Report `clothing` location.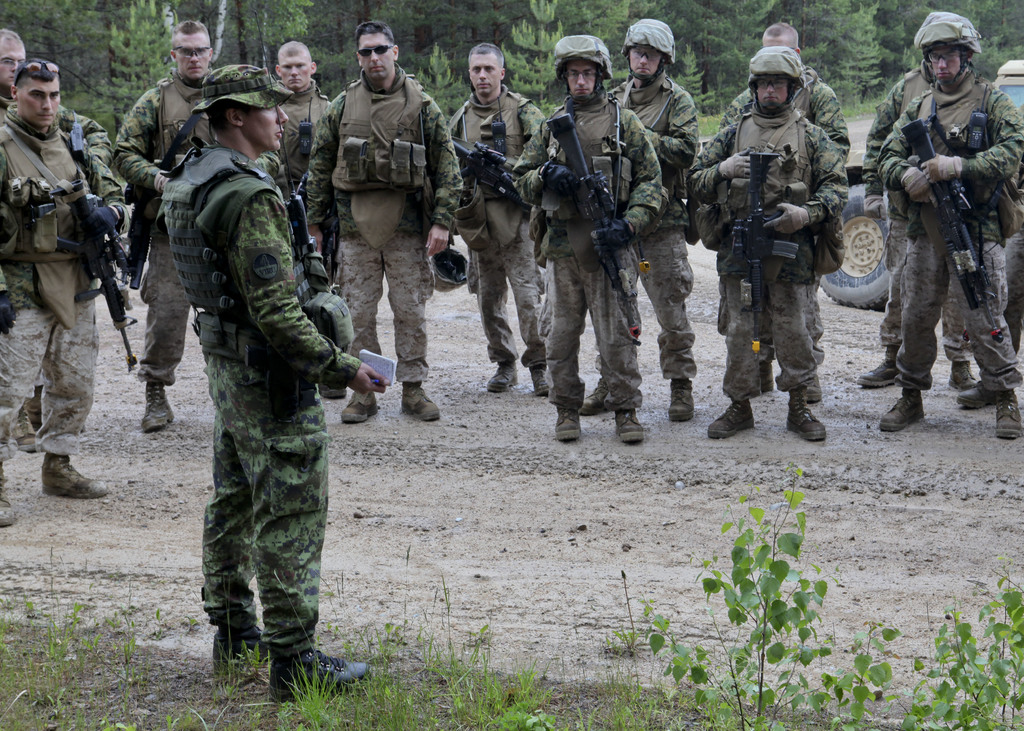
Report: box=[713, 55, 852, 396].
